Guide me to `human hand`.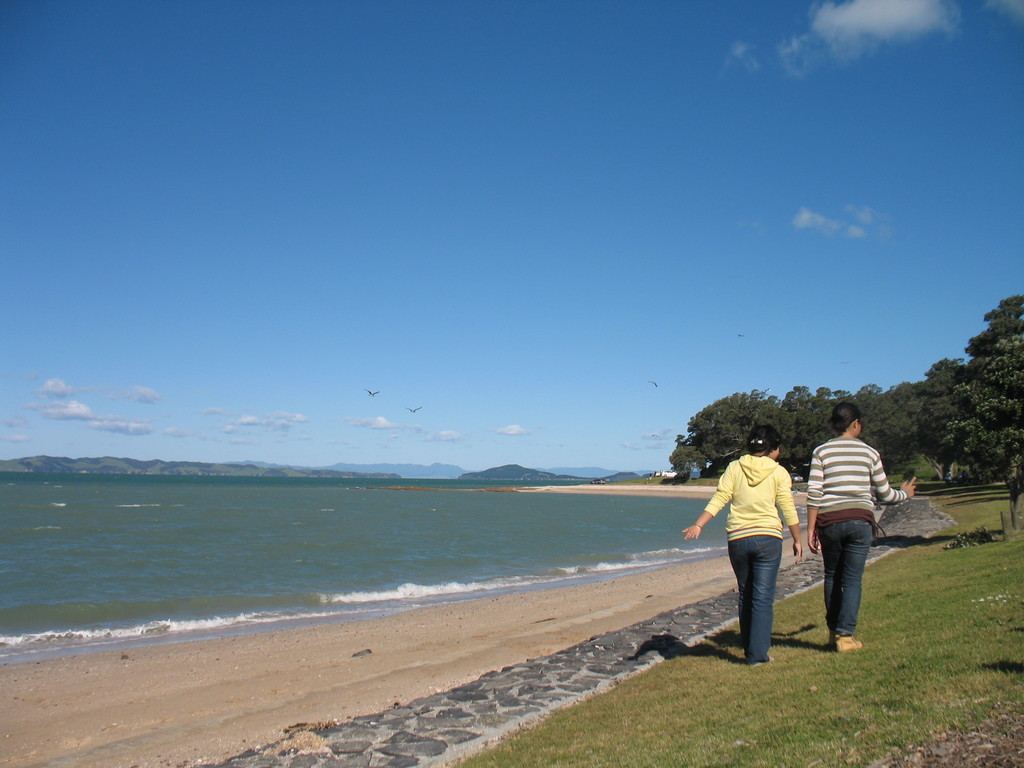
Guidance: rect(901, 478, 920, 502).
